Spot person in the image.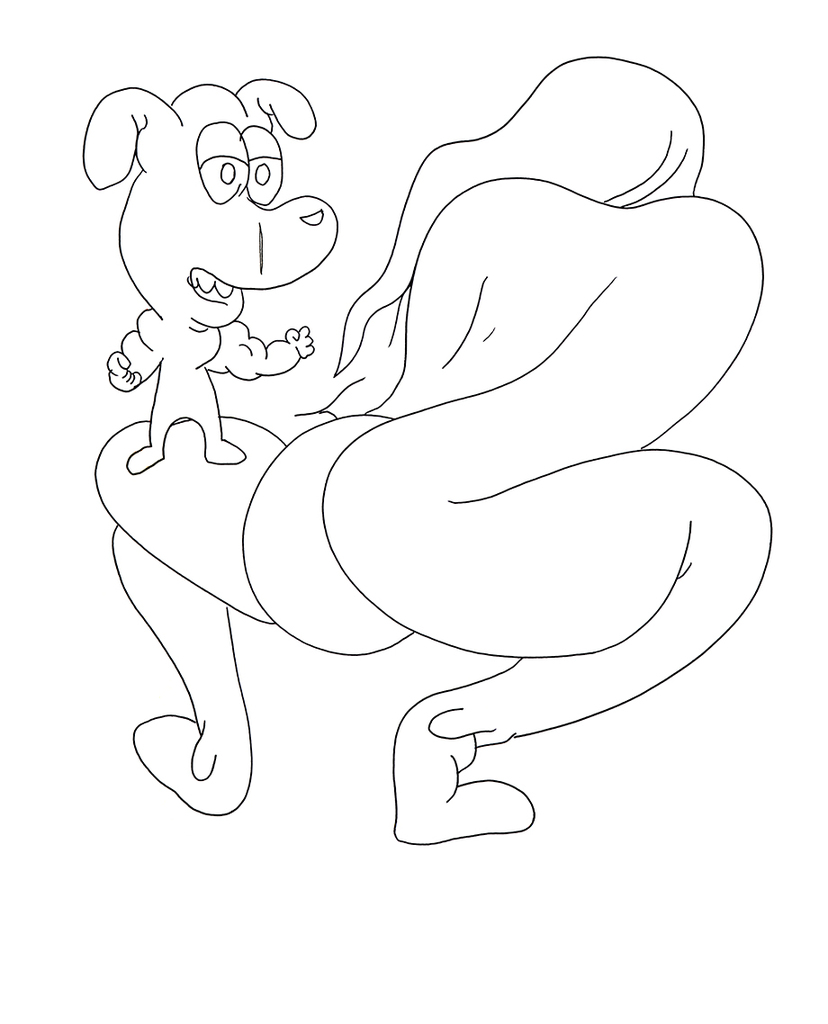
person found at left=91, top=53, right=776, bottom=846.
